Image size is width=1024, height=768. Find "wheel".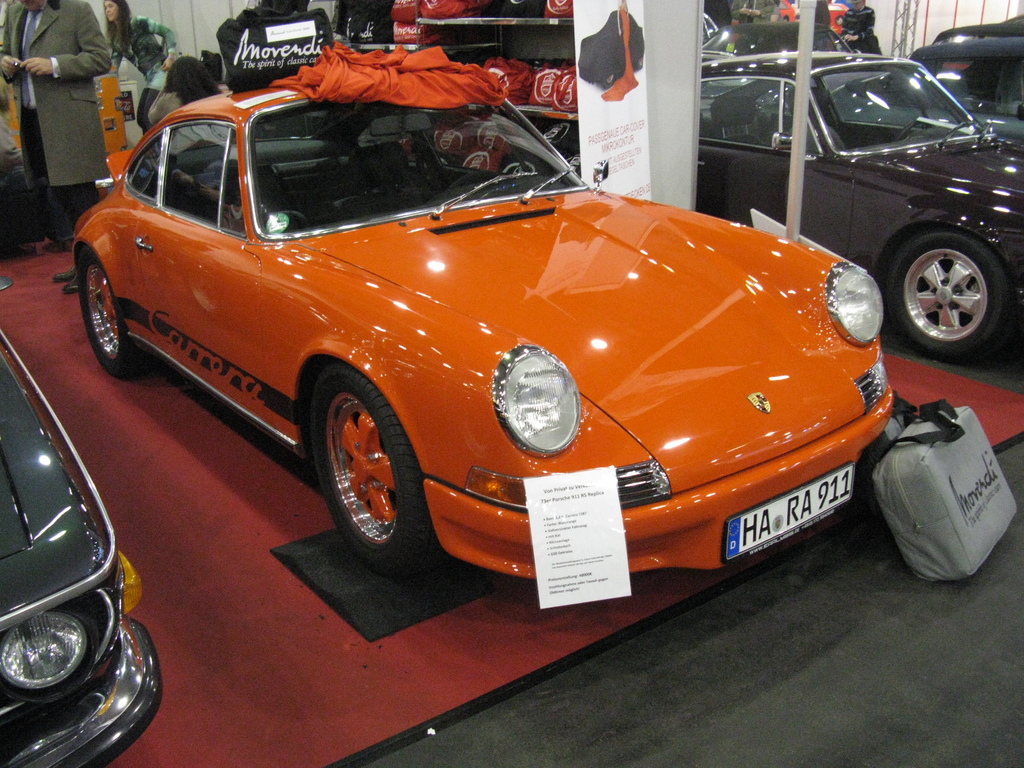
Rect(886, 228, 1012, 362).
